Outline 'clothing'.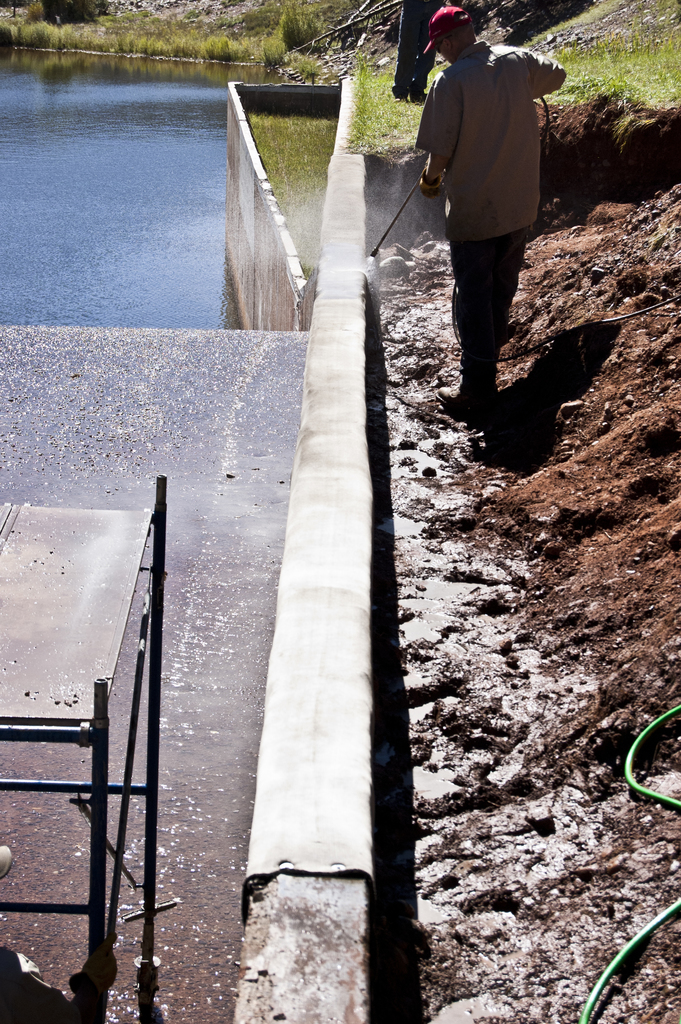
Outline: 414:42:566:408.
